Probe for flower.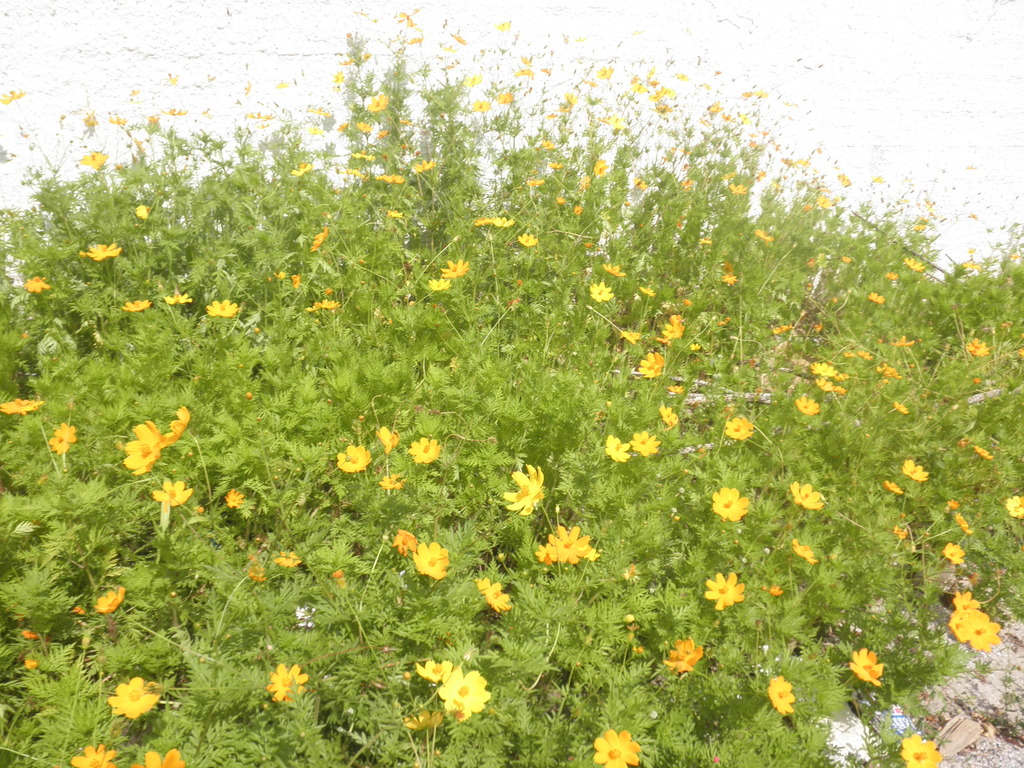
Probe result: {"left": 904, "top": 457, "right": 927, "bottom": 481}.
